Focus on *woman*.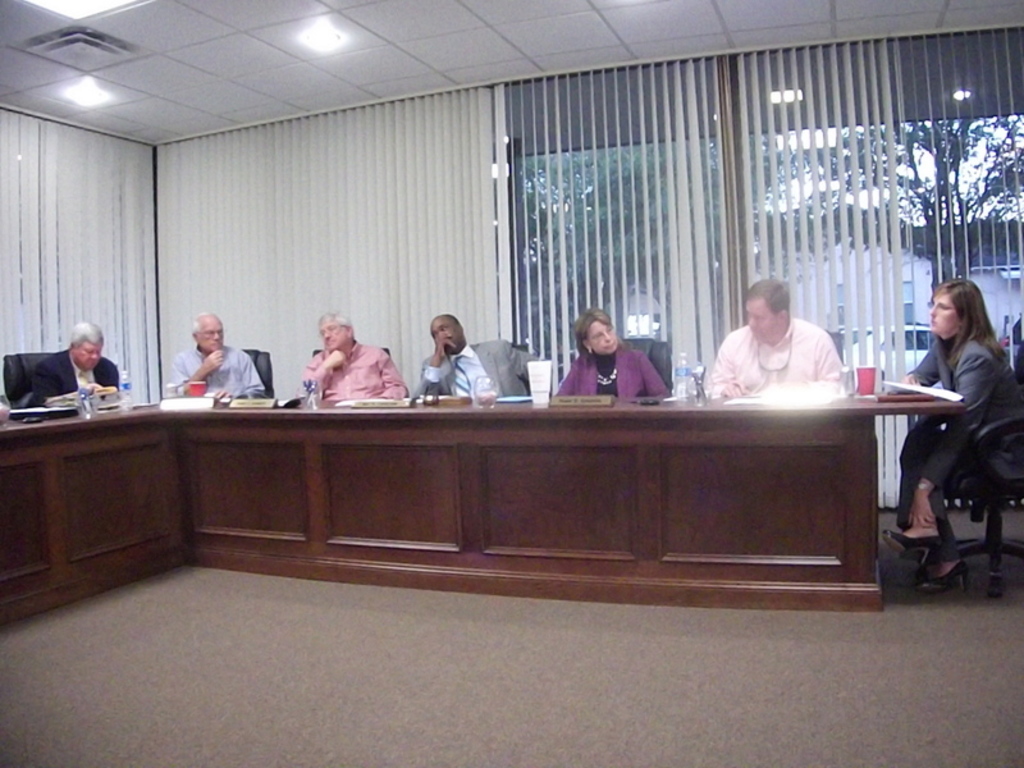
Focused at 883 268 1016 596.
